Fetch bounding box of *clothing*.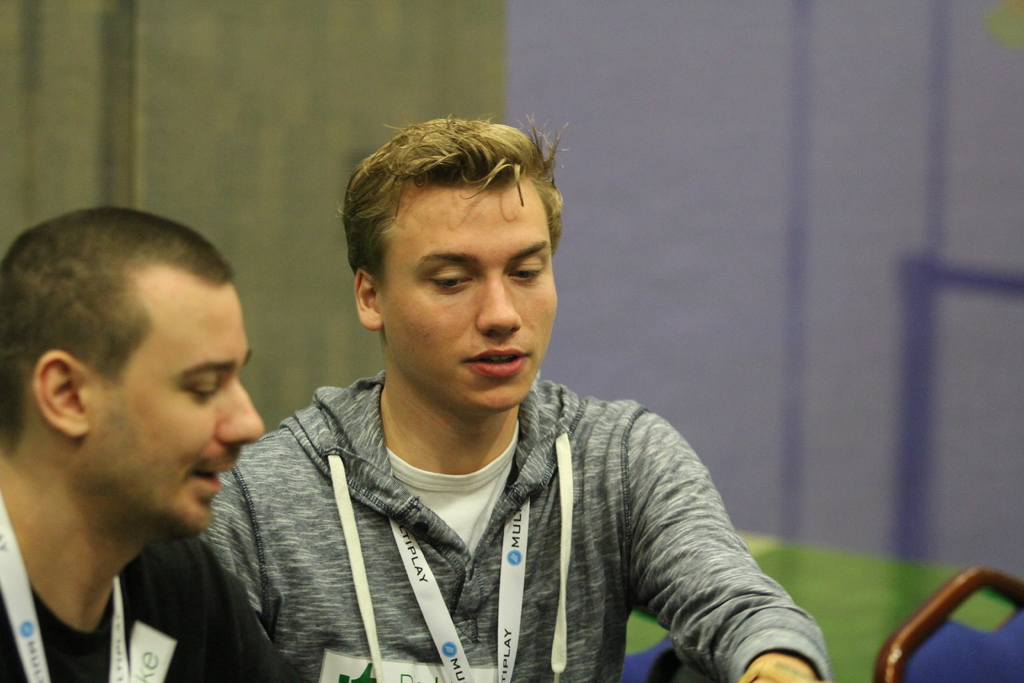
Bbox: [170, 353, 788, 677].
